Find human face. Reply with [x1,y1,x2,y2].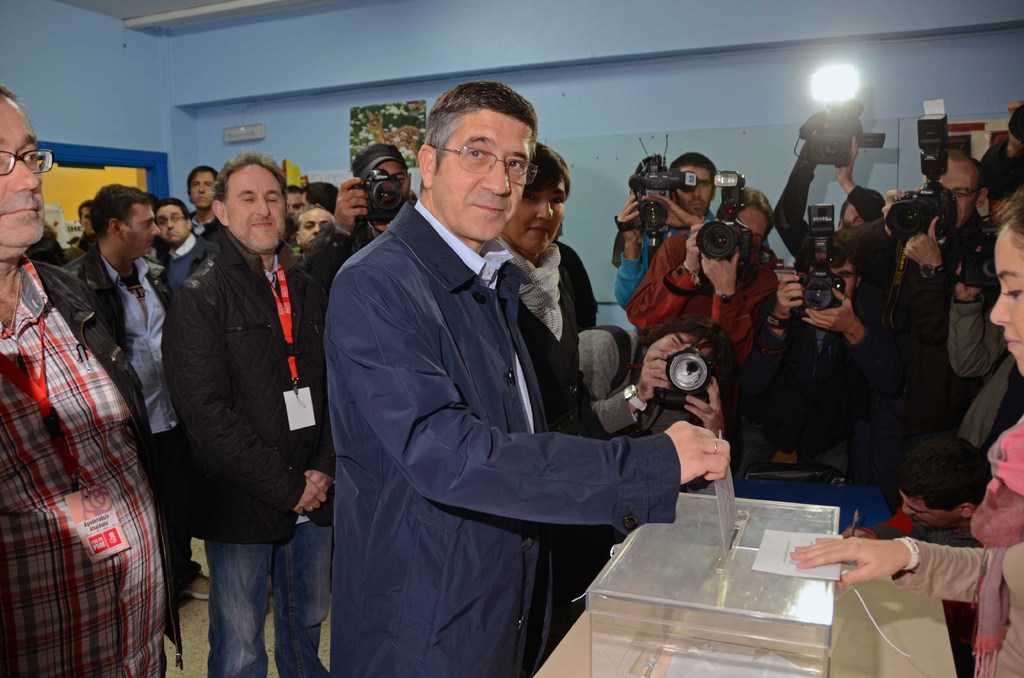
[736,213,770,244].
